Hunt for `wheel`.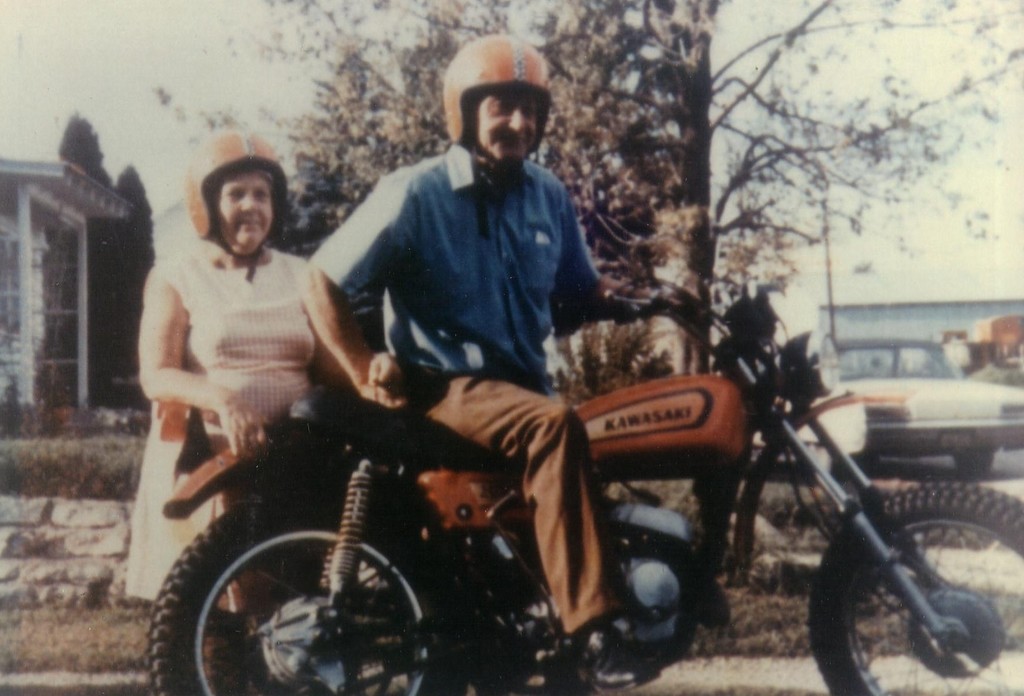
Hunted down at [950, 448, 990, 476].
